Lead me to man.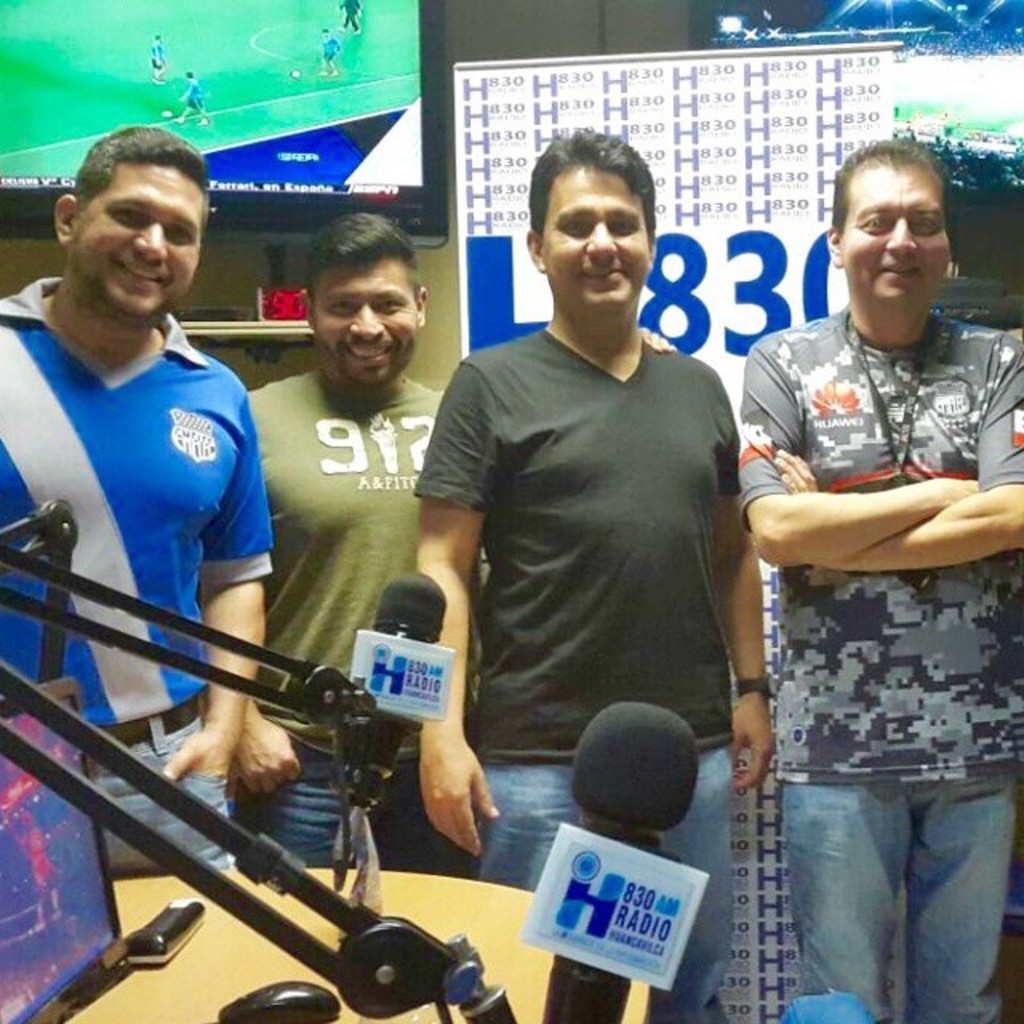
Lead to left=154, top=32, right=162, bottom=91.
